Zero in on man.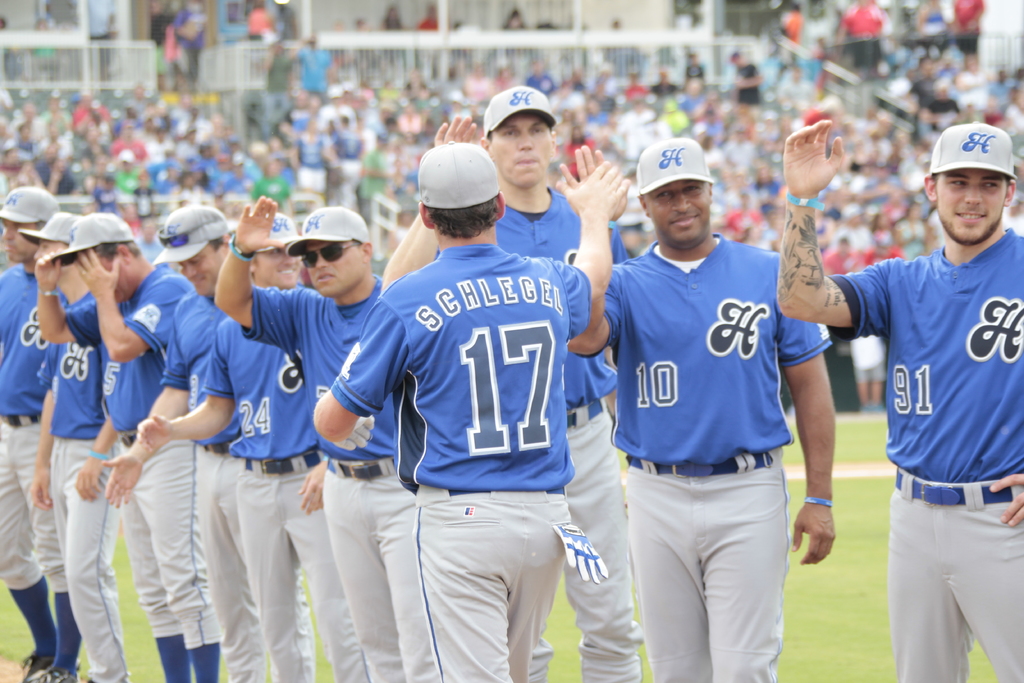
Zeroed in: 100:201:247:682.
